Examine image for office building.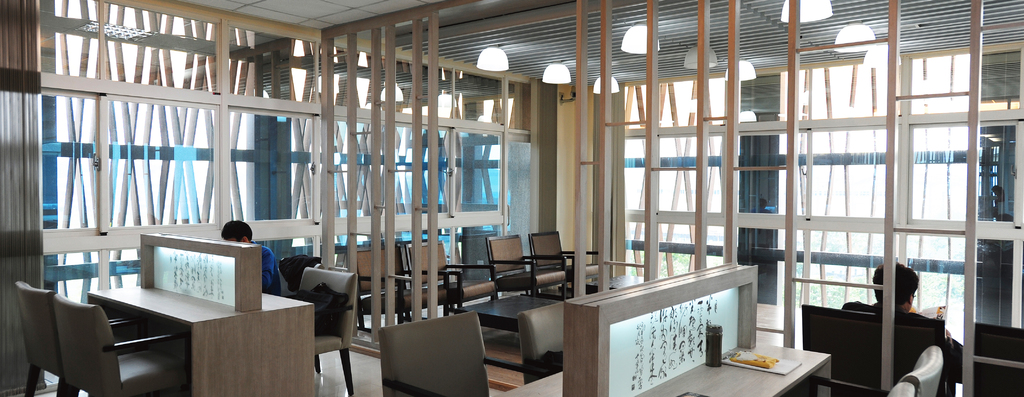
Examination result: 0, 3, 1023, 396.
